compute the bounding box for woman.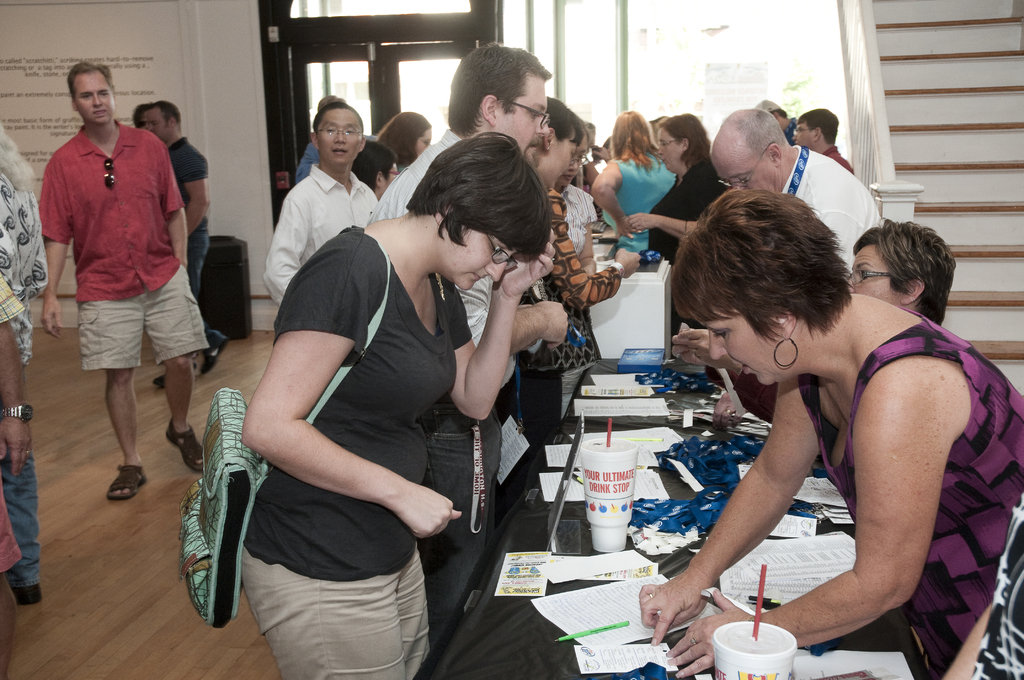
[236, 129, 557, 679].
